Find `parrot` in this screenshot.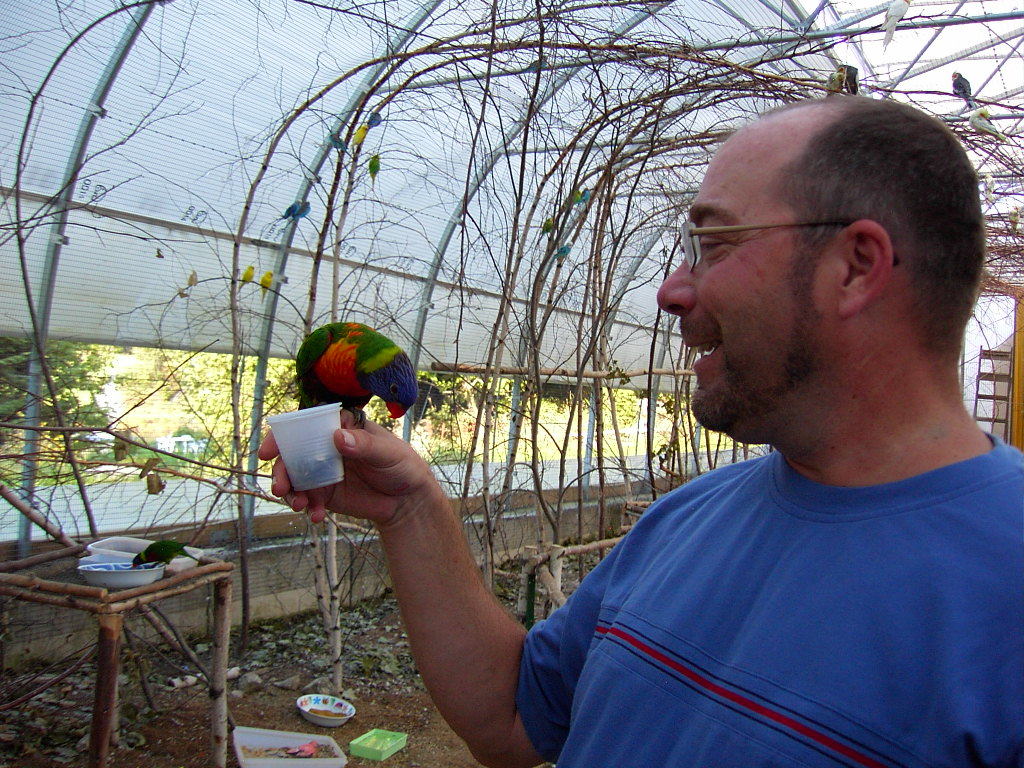
The bounding box for `parrot` is [295,322,423,431].
